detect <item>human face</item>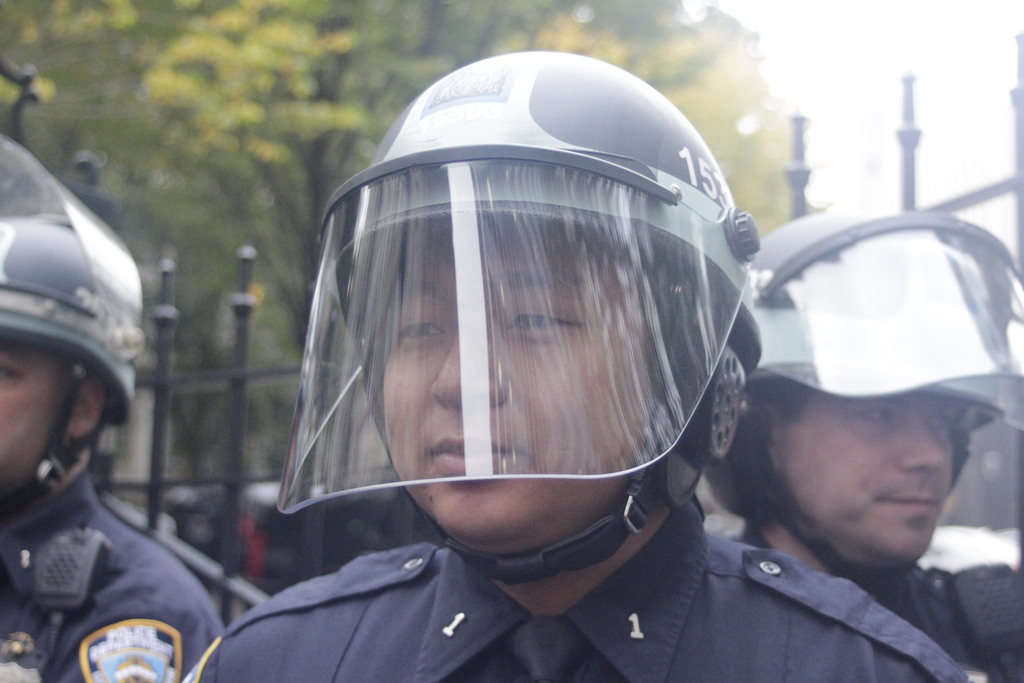
(0,336,70,496)
